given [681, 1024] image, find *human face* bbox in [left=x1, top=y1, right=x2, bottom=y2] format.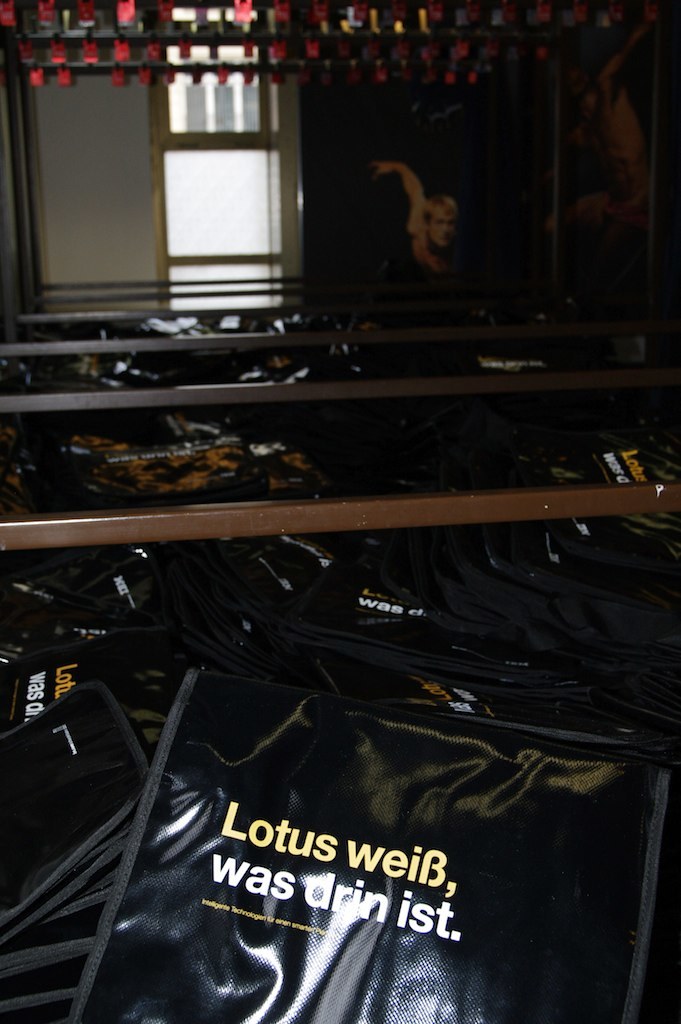
[left=427, top=207, right=456, bottom=250].
